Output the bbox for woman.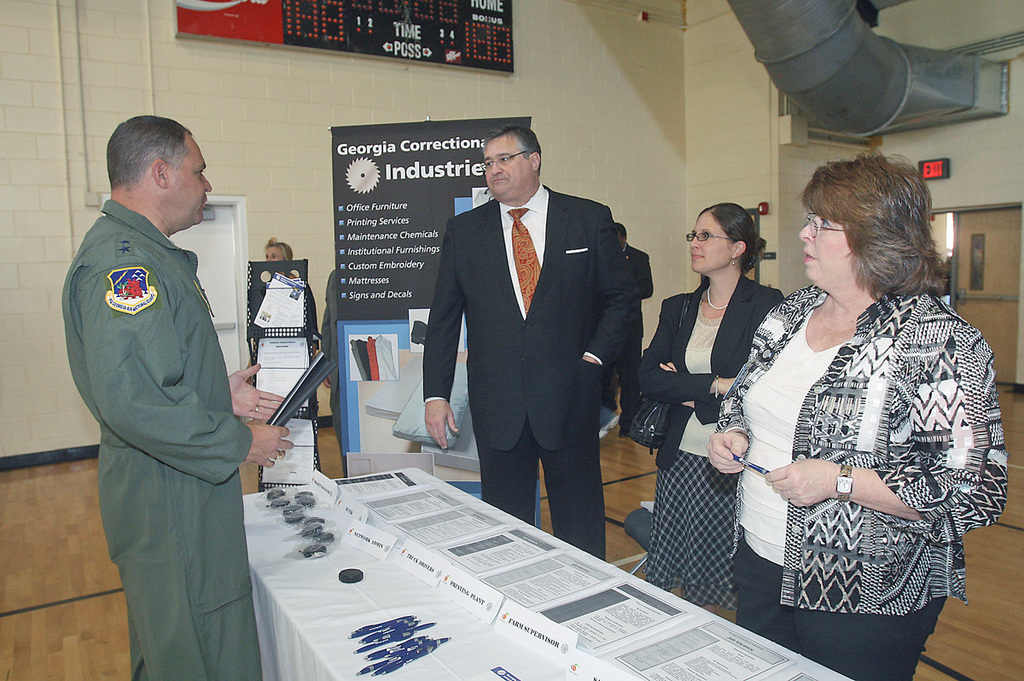
select_region(725, 133, 997, 680).
